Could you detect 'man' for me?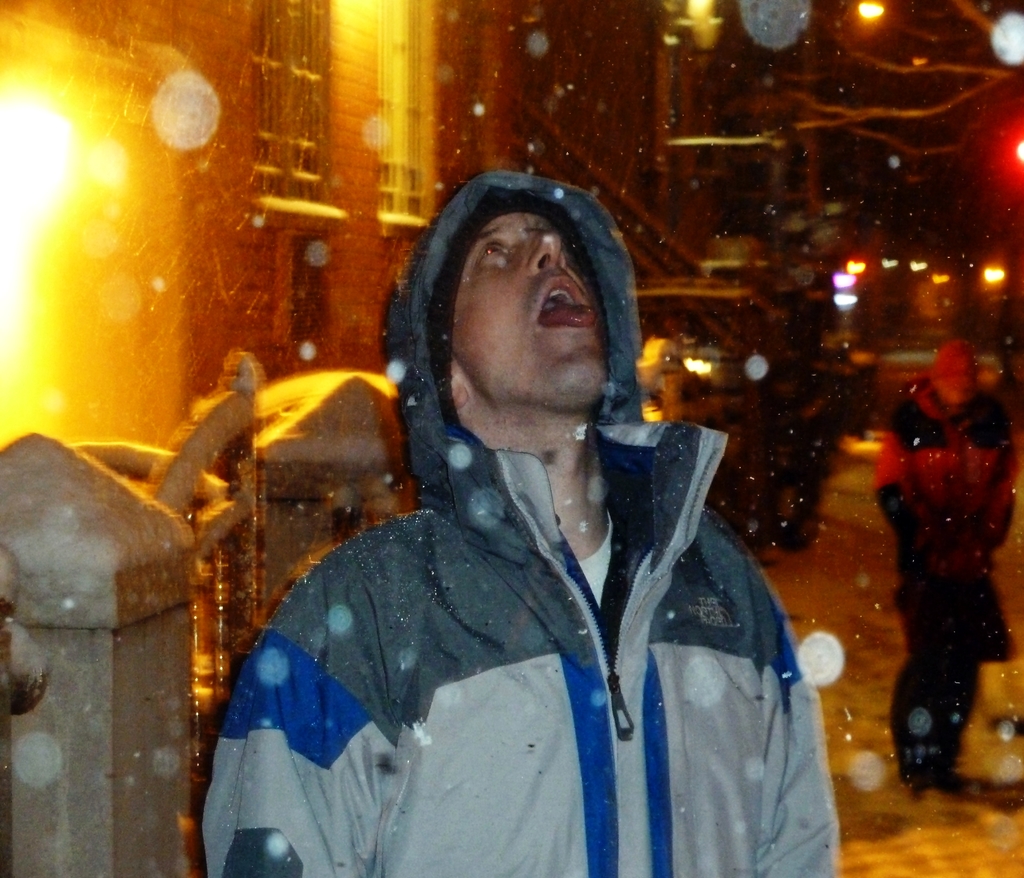
Detection result: 193, 164, 845, 877.
